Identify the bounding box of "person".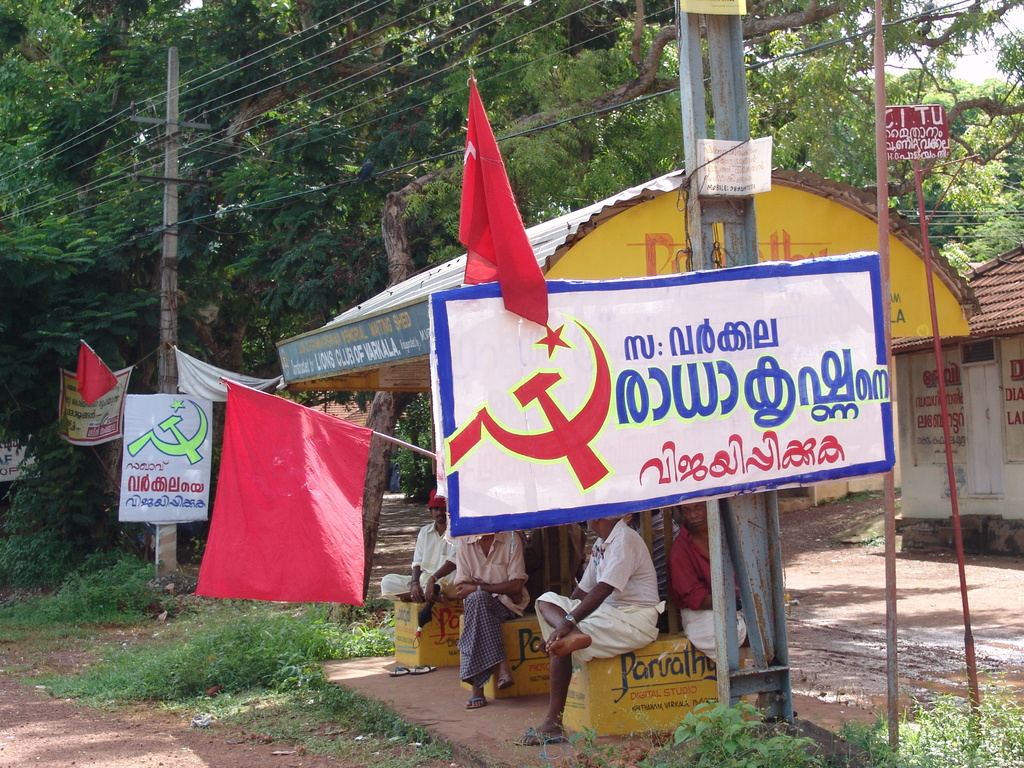
x1=512 y1=509 x2=662 y2=748.
